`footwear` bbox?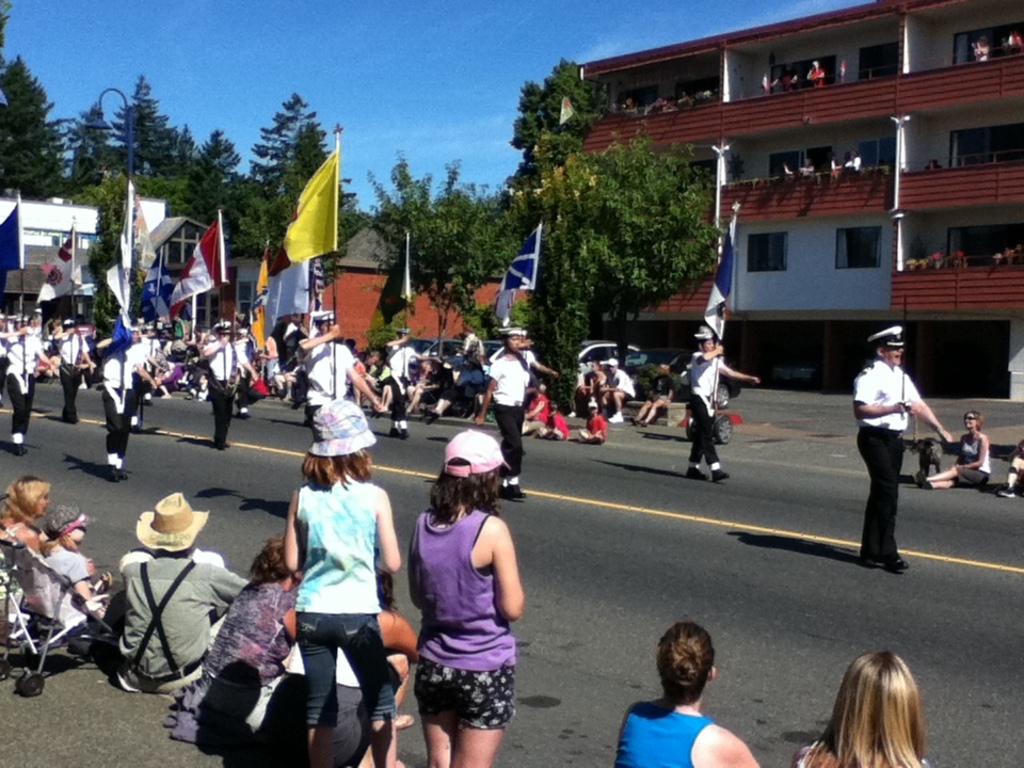
crop(239, 407, 250, 419)
